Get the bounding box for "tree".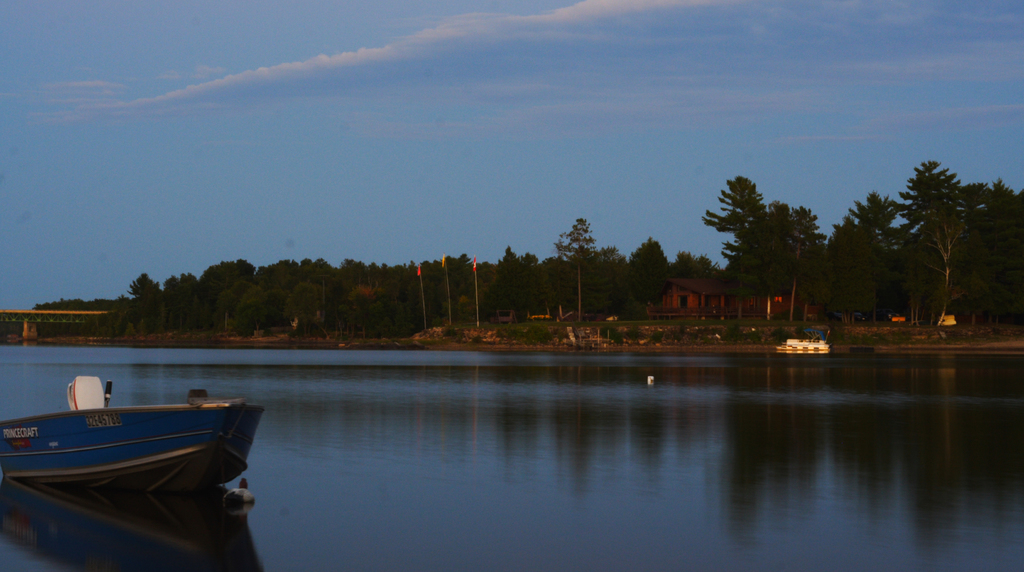
[701, 165, 808, 298].
